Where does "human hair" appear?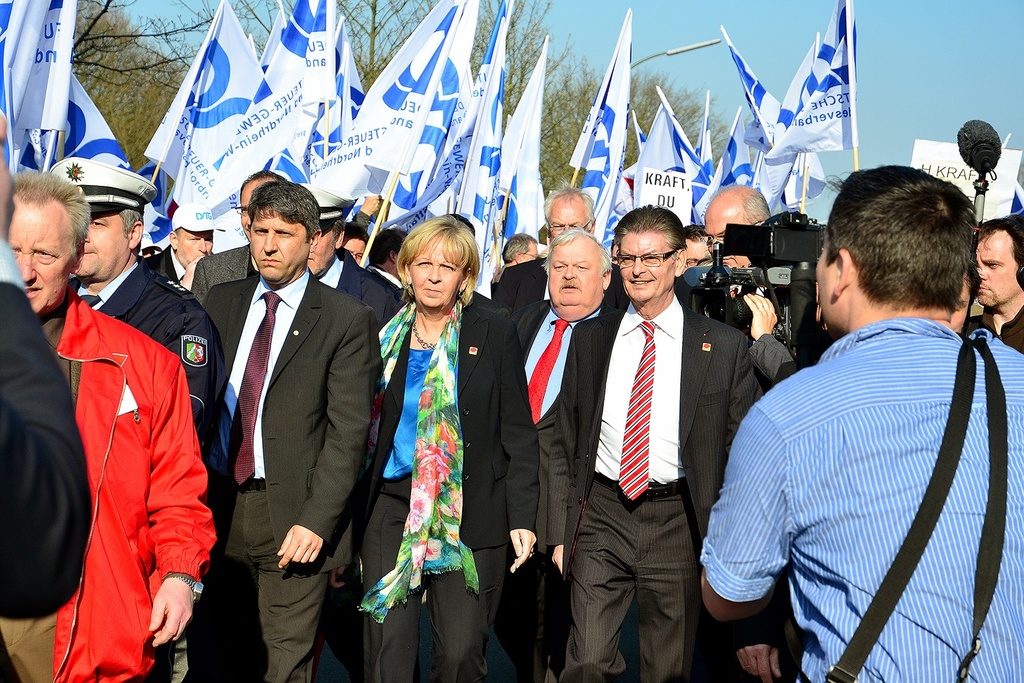
Appears at [x1=500, y1=228, x2=535, y2=268].
